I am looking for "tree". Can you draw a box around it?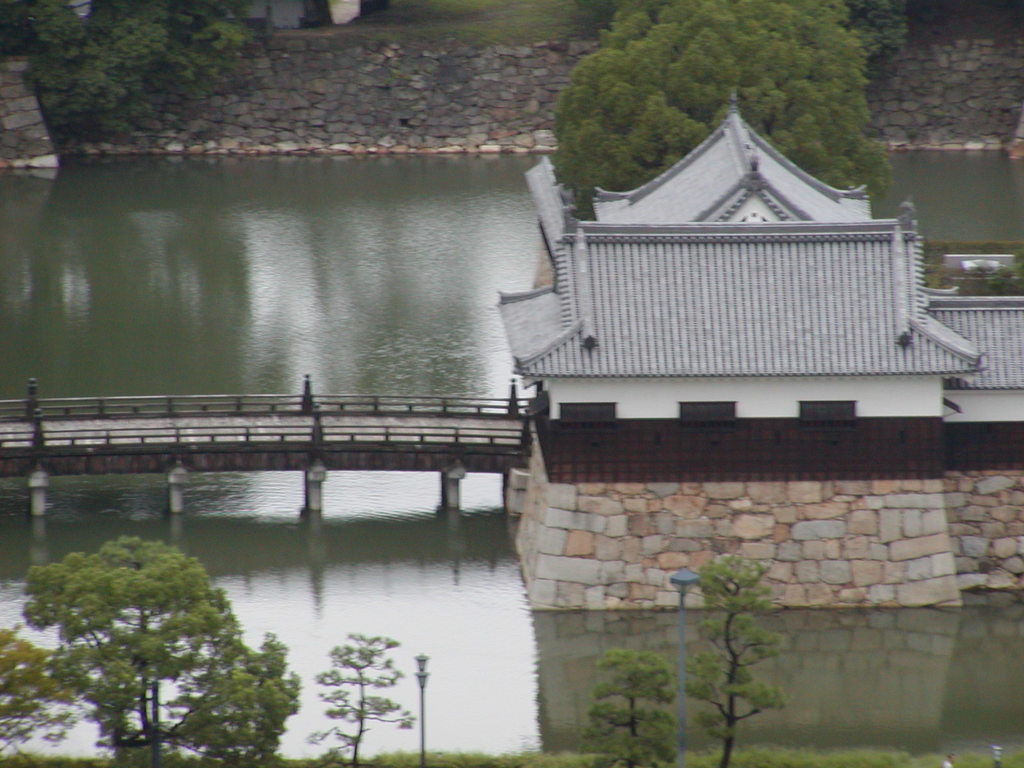
Sure, the bounding box is crop(554, 0, 893, 219).
